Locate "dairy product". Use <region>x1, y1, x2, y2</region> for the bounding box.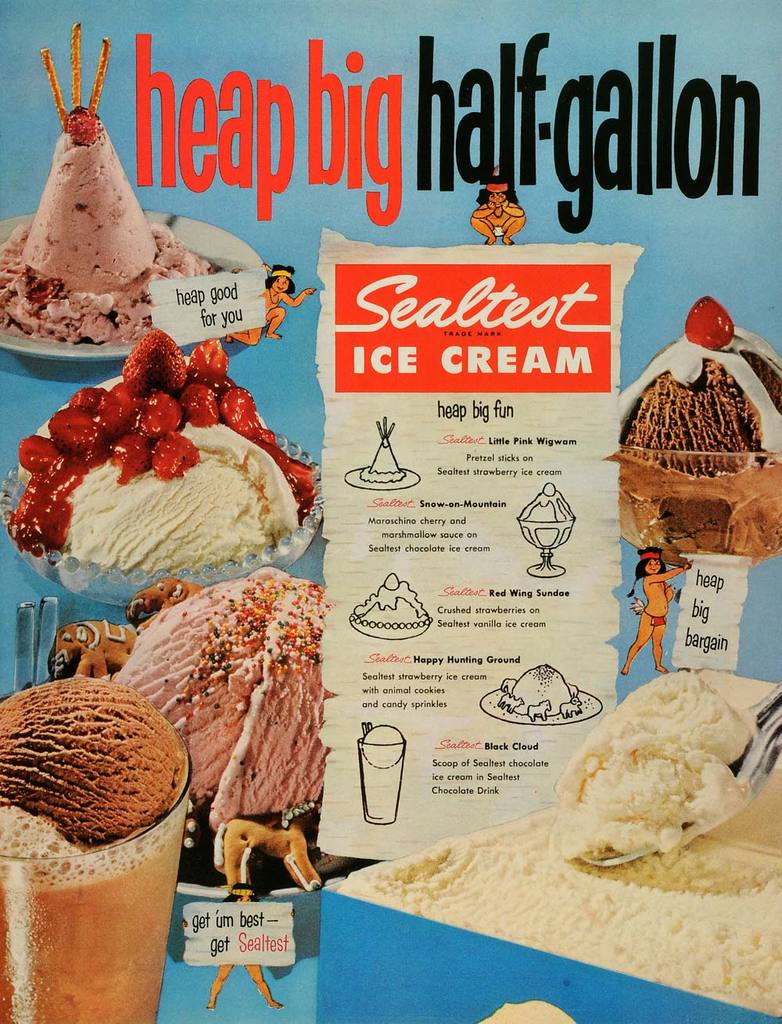
<region>3, 107, 231, 355</region>.
